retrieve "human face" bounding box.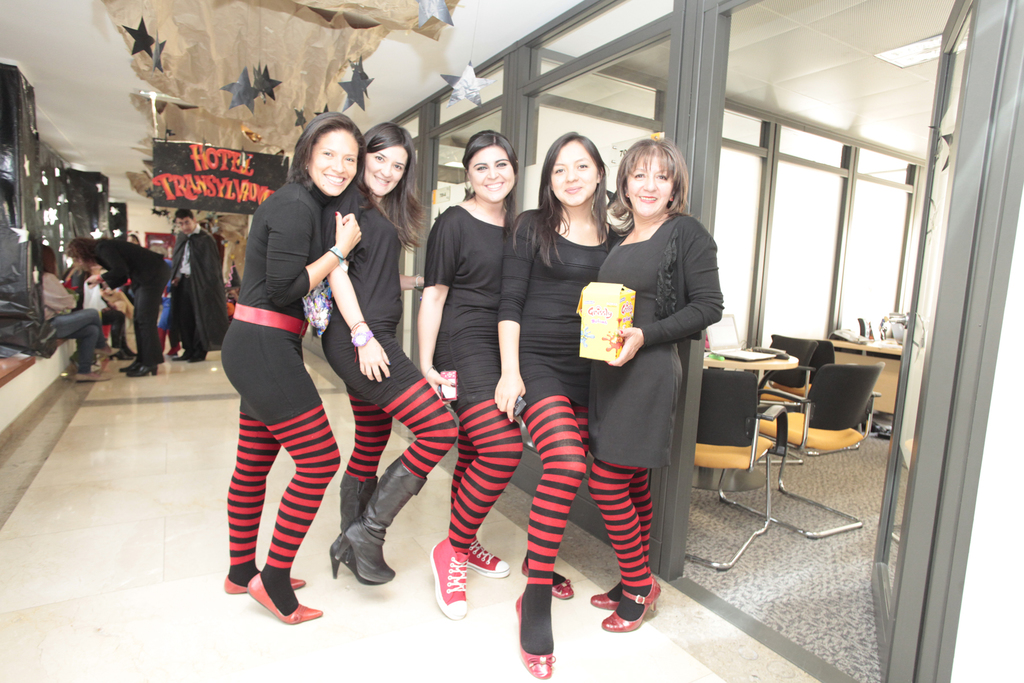
Bounding box: box=[364, 148, 409, 201].
